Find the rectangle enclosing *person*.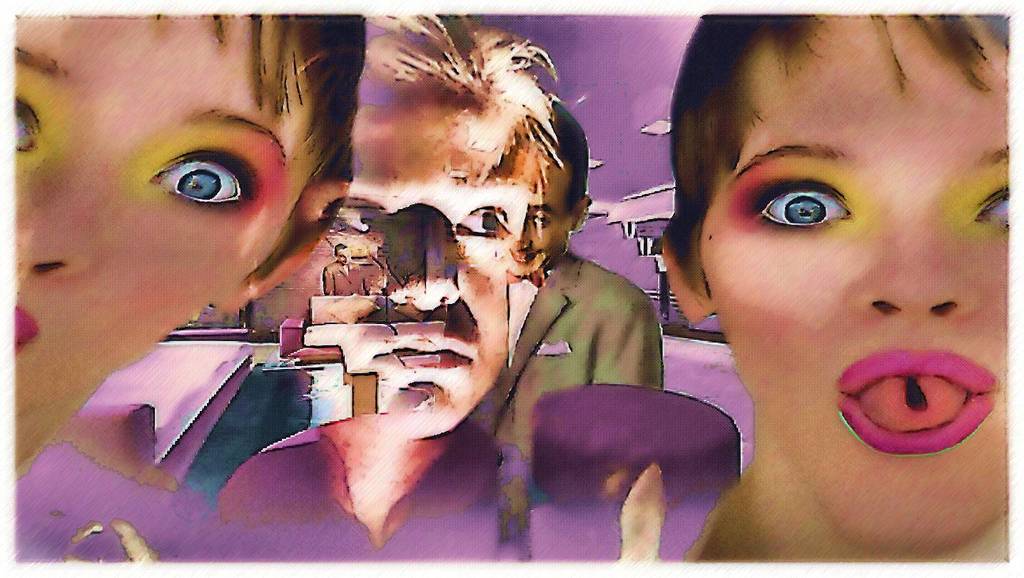
<box>462,108,649,546</box>.
